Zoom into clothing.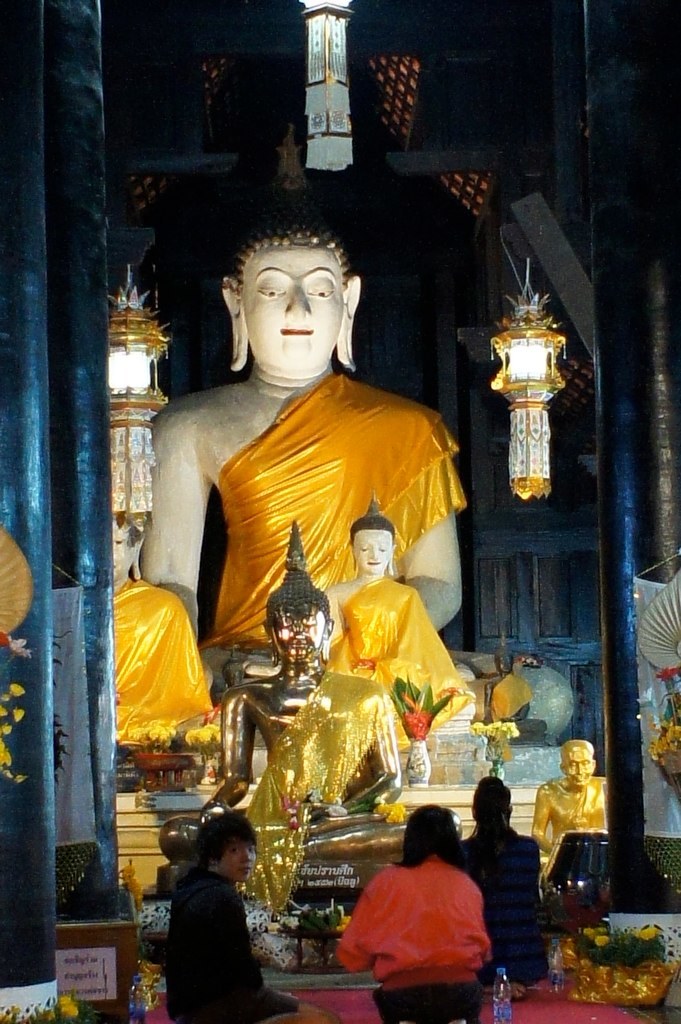
Zoom target: [left=209, top=351, right=458, bottom=629].
